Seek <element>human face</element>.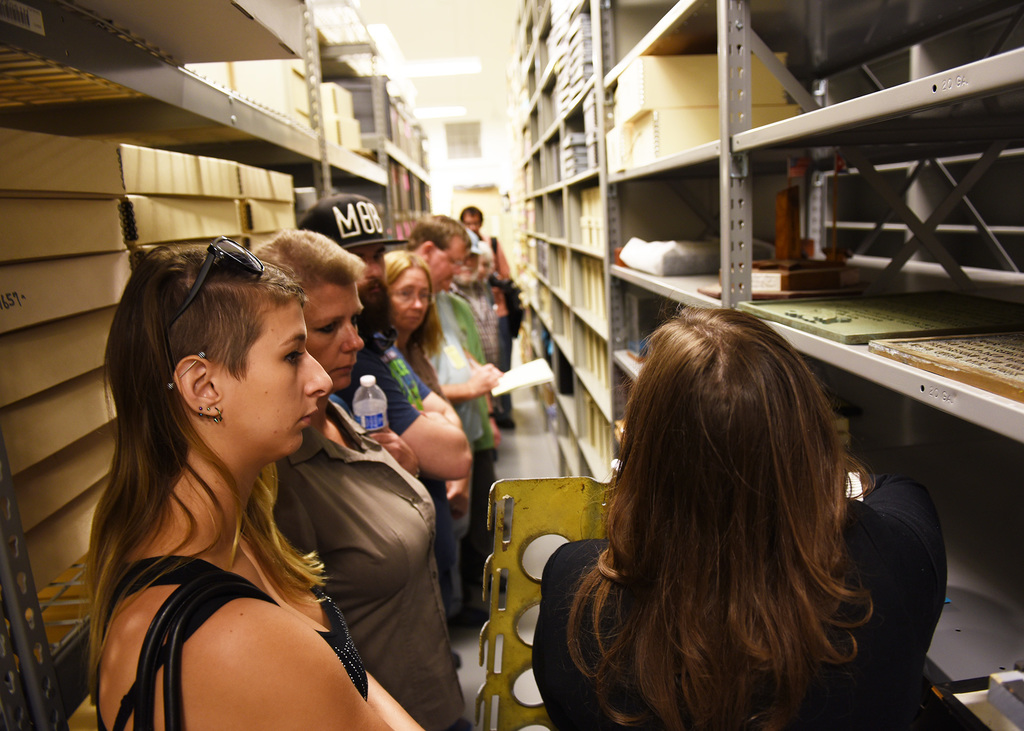
bbox(218, 307, 331, 473).
